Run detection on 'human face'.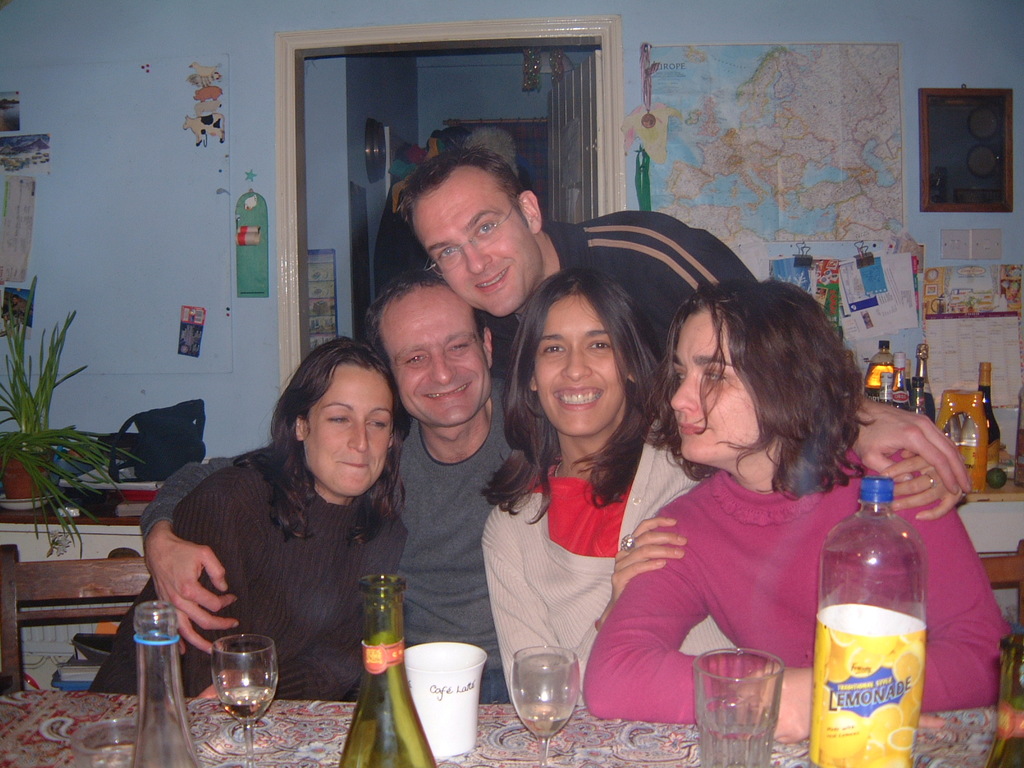
Result: [669,309,757,463].
